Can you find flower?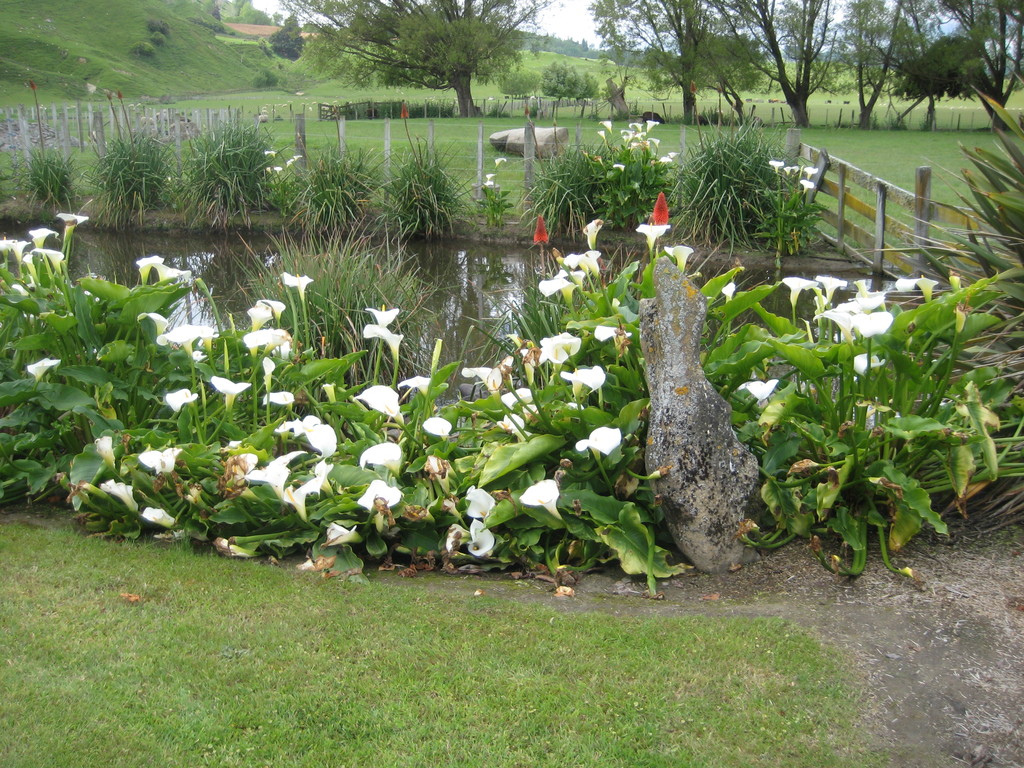
Yes, bounding box: bbox(265, 151, 278, 157).
